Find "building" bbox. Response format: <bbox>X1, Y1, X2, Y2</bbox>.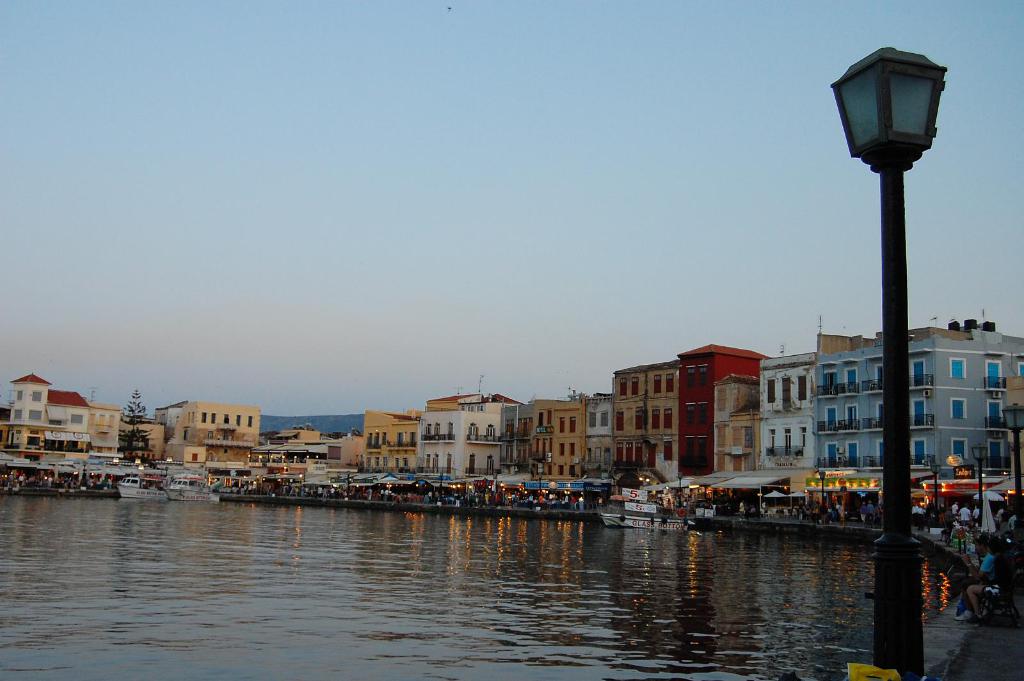
<bbox>611, 340, 769, 482</bbox>.
